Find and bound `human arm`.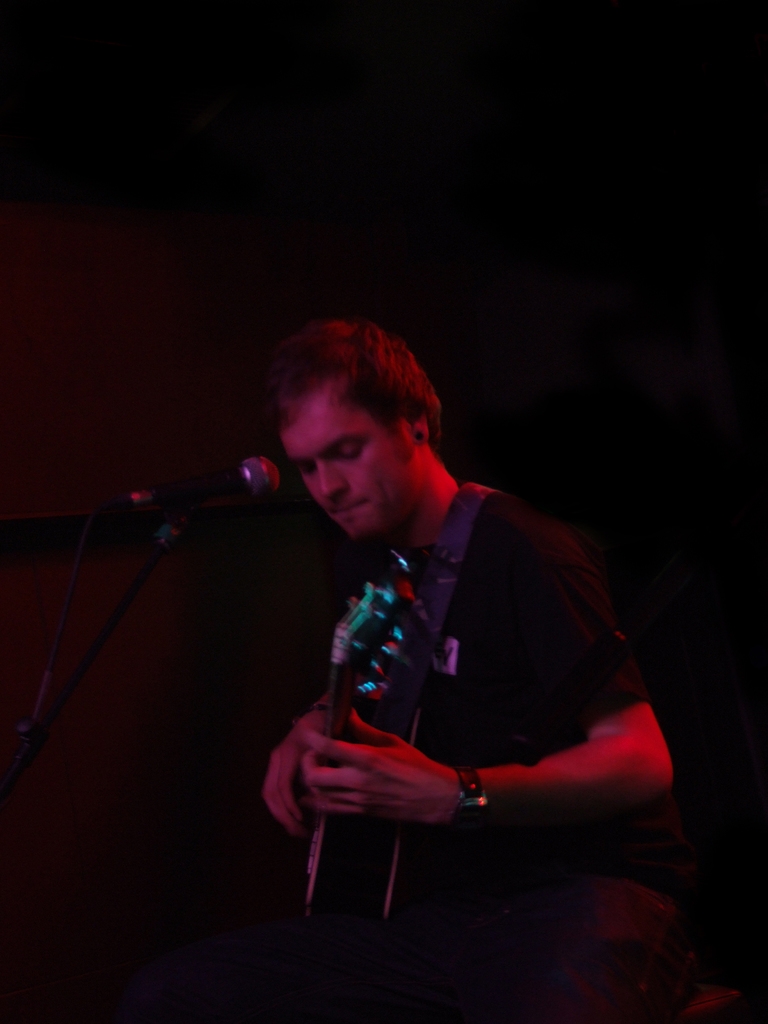
Bound: [262, 662, 340, 844].
